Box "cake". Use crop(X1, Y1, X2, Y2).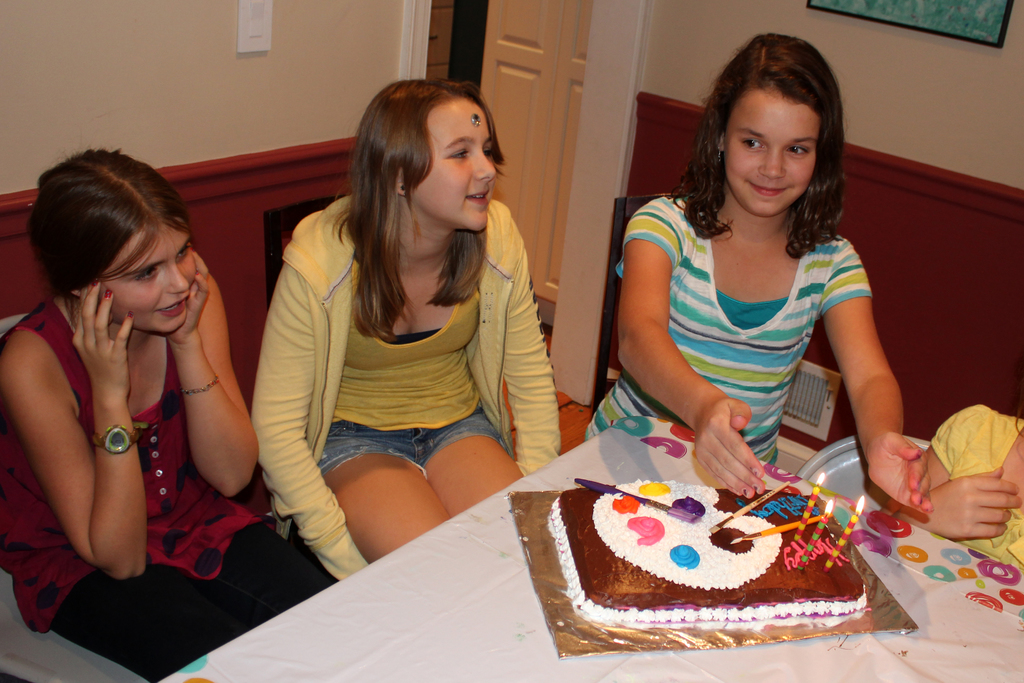
crop(548, 488, 870, 616).
